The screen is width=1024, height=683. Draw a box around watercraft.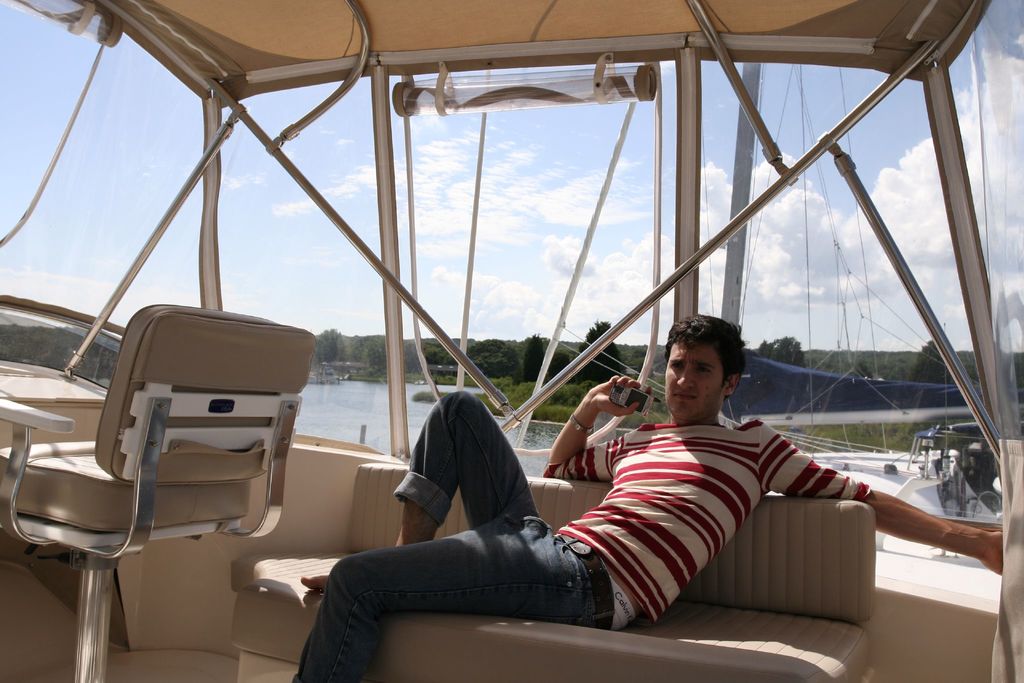
[x1=0, y1=0, x2=1023, y2=682].
